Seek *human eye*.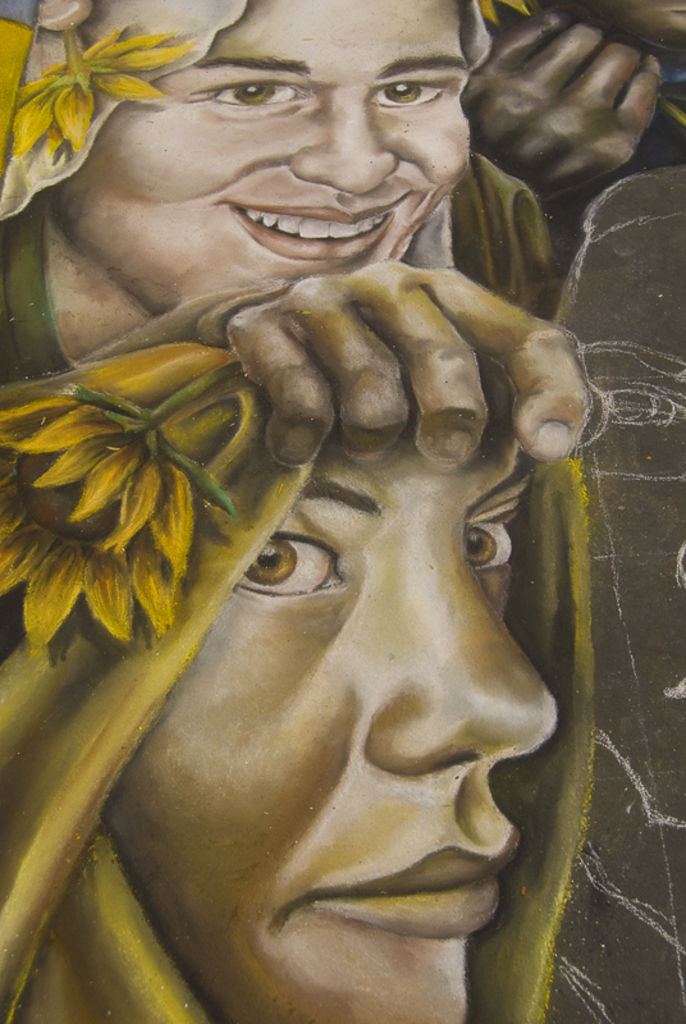
x1=225, y1=517, x2=367, y2=620.
